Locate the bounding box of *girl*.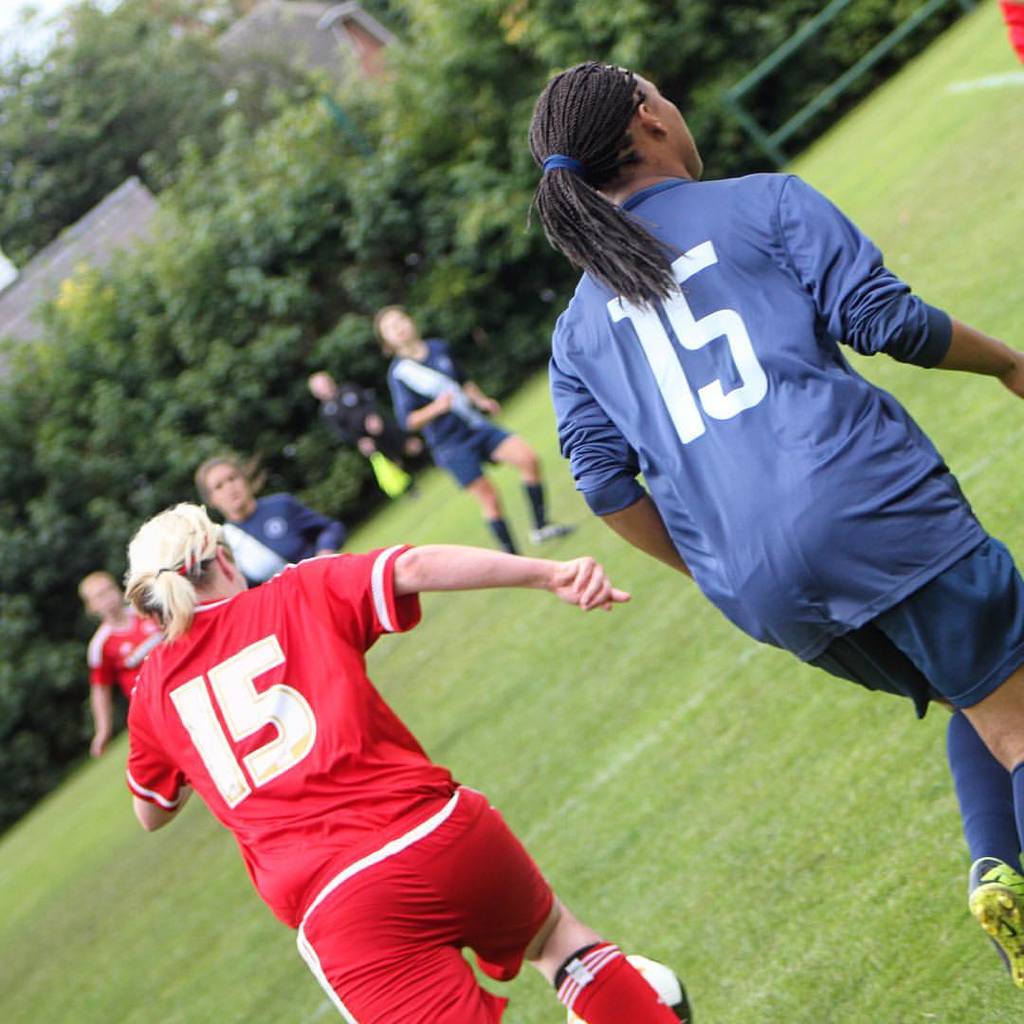
Bounding box: box=[530, 61, 1023, 981].
